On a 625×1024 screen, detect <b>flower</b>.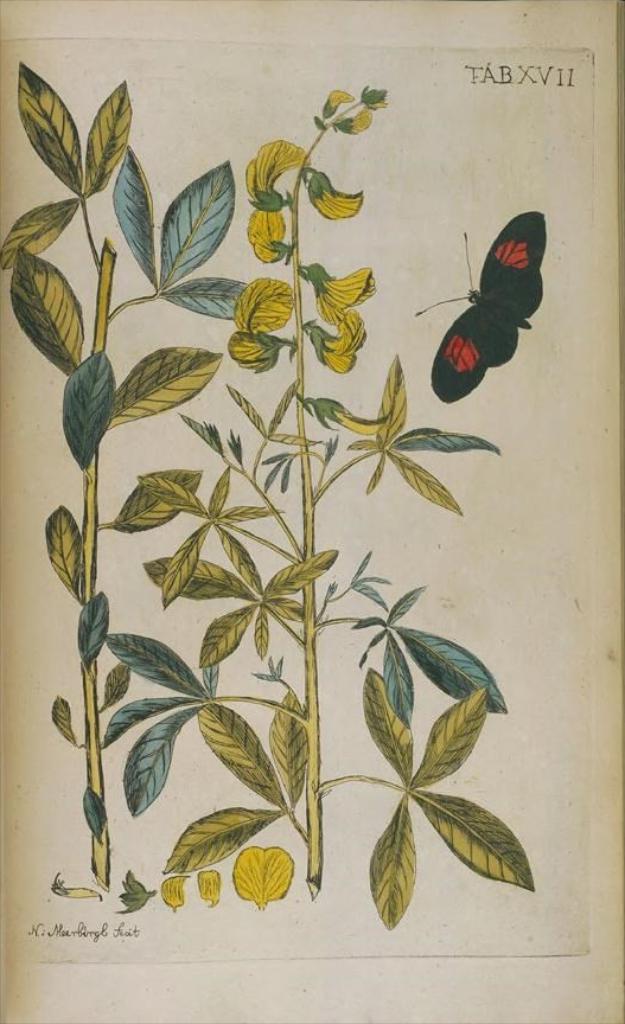
pyautogui.locateOnScreen(334, 108, 375, 137).
